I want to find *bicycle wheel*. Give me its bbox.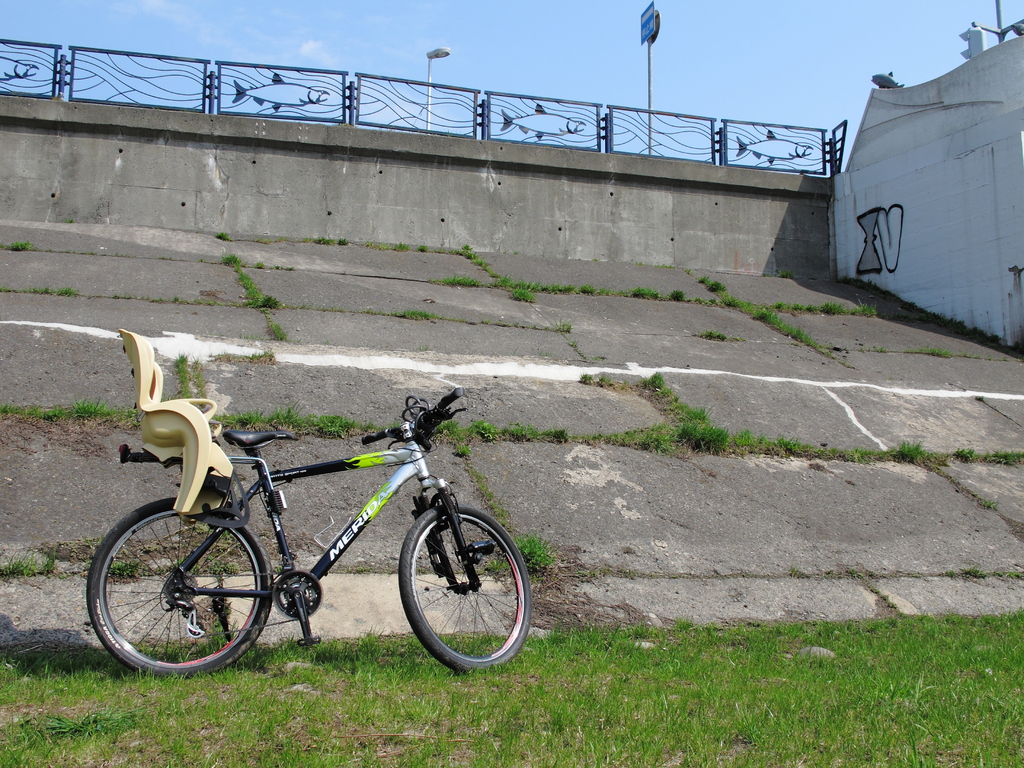
box(399, 506, 532, 680).
